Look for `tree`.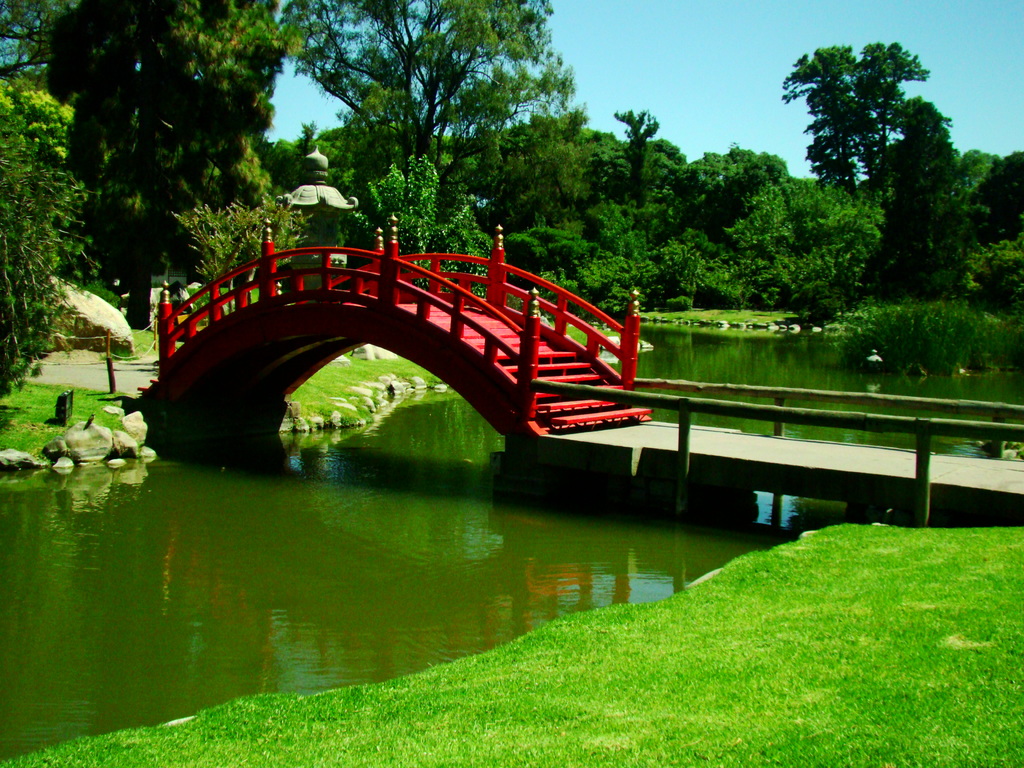
Found: 0,0,86,79.
